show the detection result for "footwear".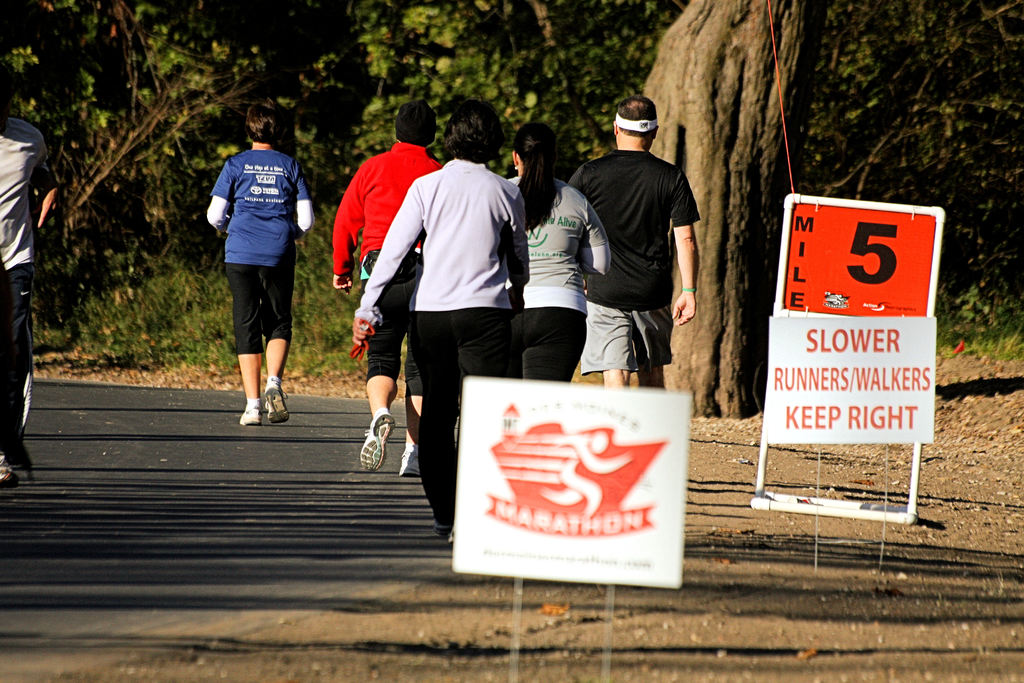
(left=0, top=456, right=17, bottom=484).
